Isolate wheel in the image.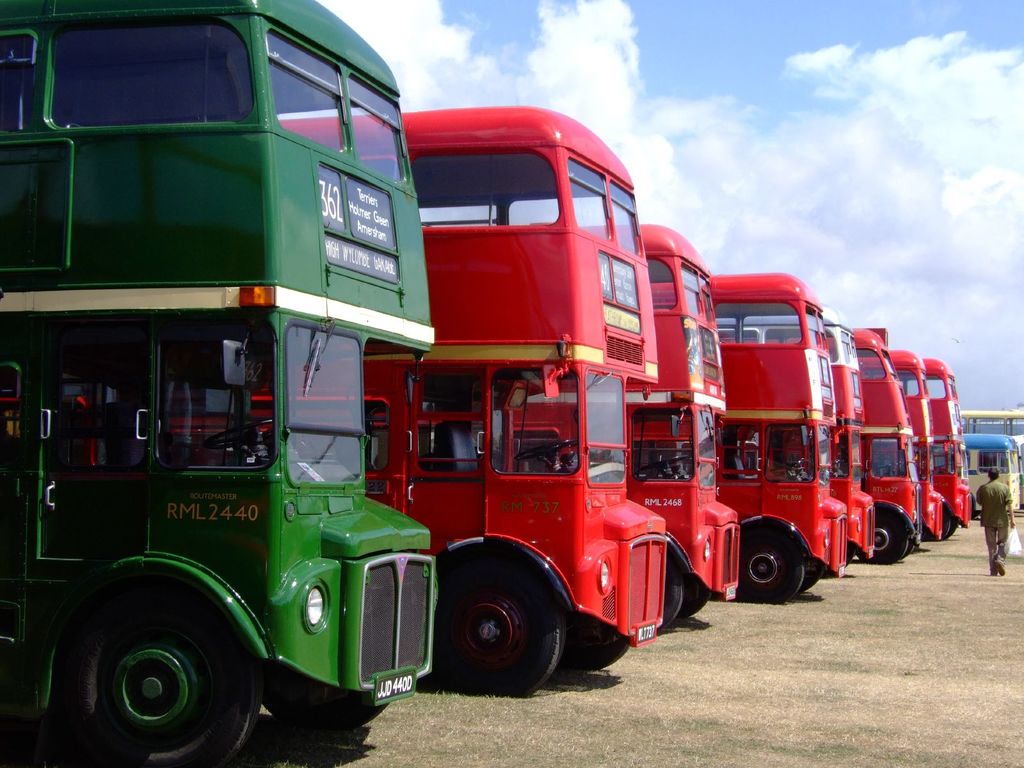
Isolated region: (x1=515, y1=439, x2=580, y2=460).
